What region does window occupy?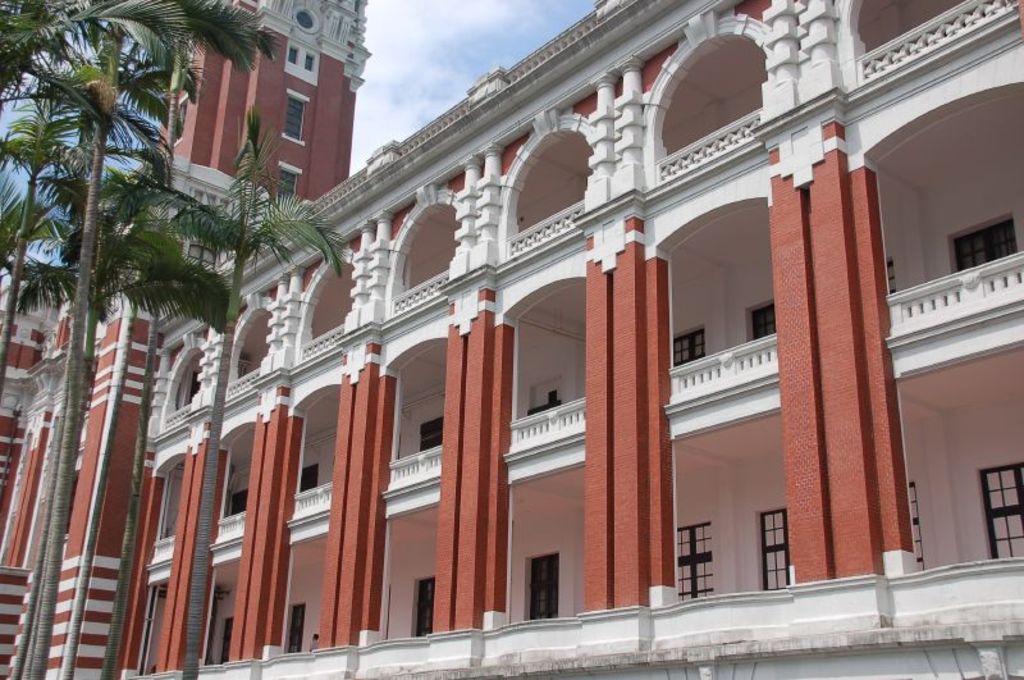
box=[296, 464, 316, 494].
